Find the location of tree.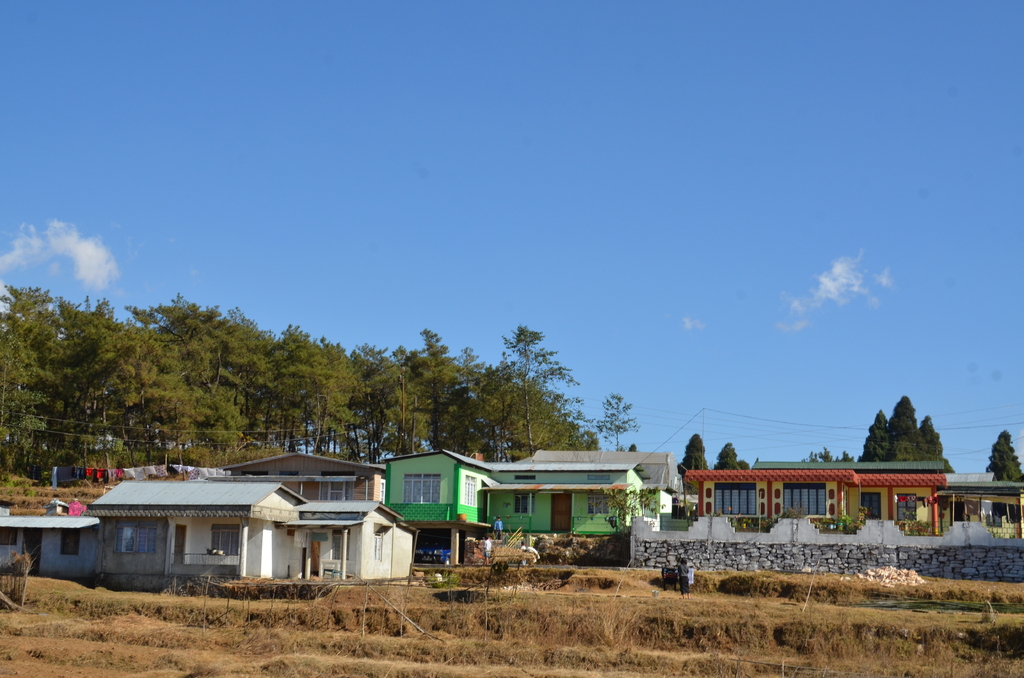
Location: select_region(803, 446, 862, 464).
